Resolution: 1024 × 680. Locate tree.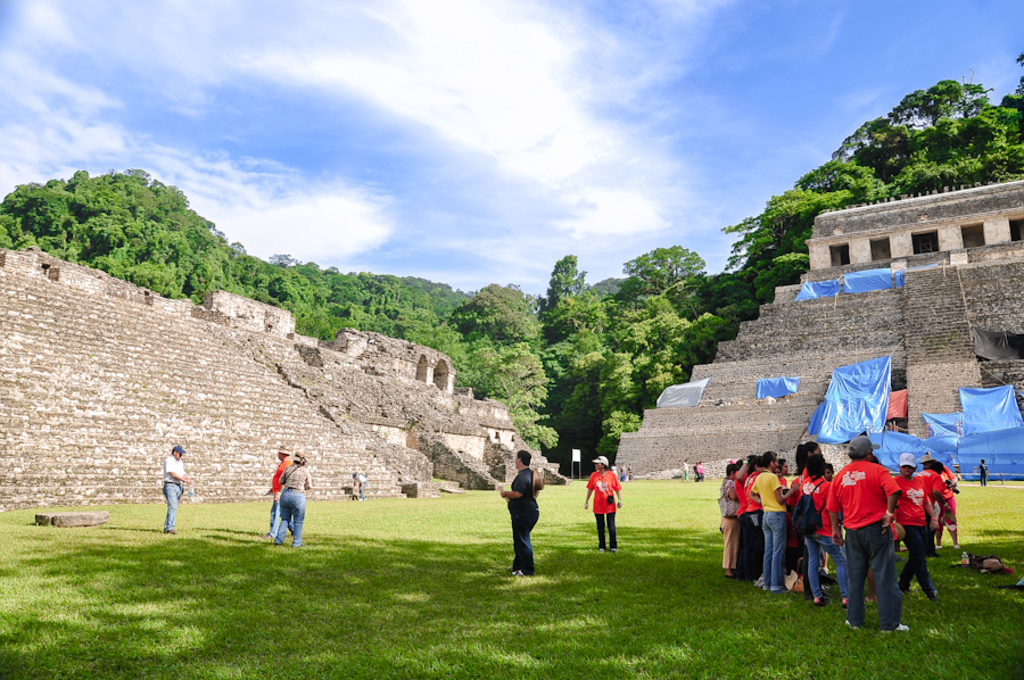
left=471, top=279, right=538, bottom=353.
